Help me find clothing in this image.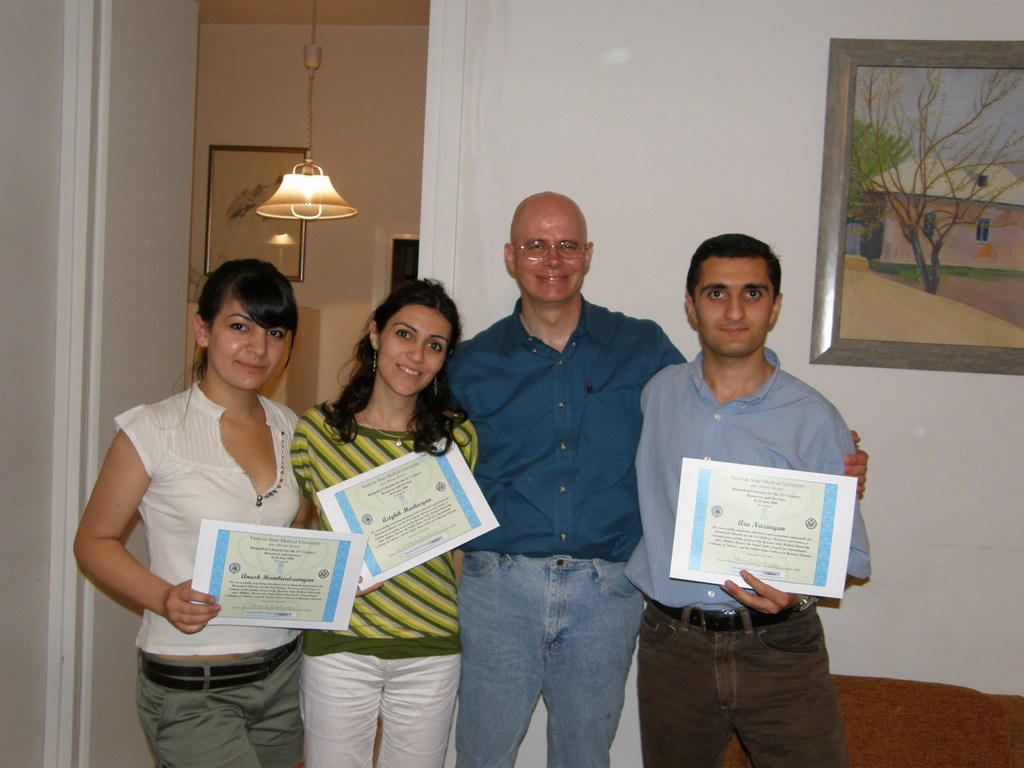
Found it: locate(428, 290, 685, 767).
